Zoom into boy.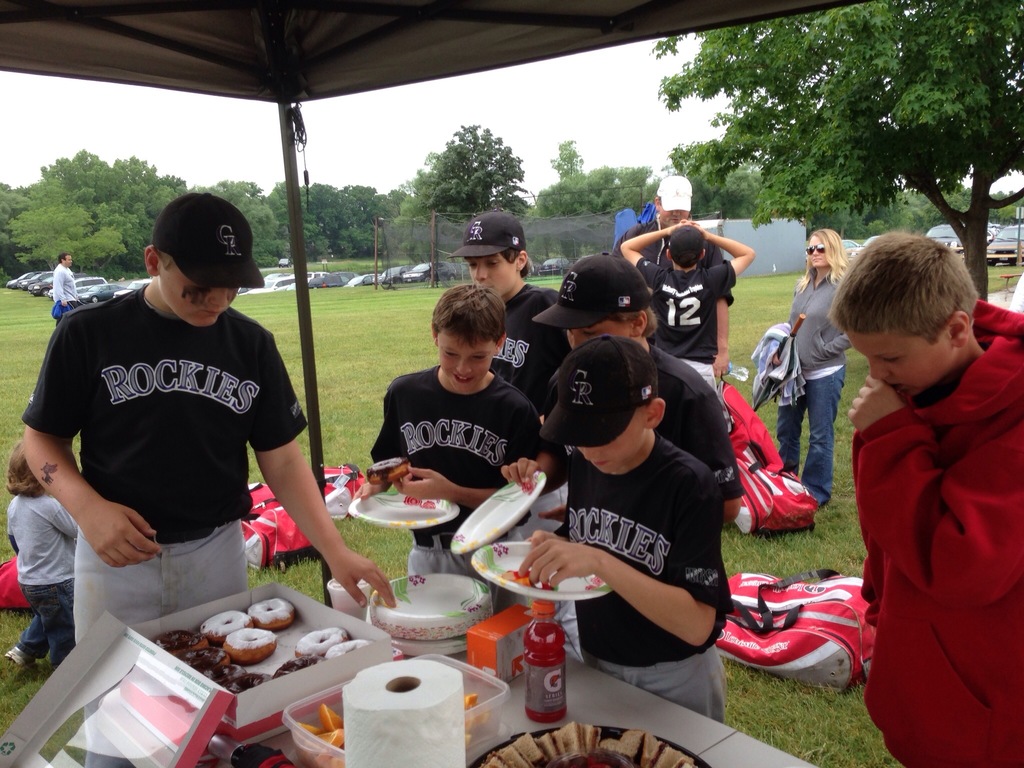
Zoom target: x1=355 y1=280 x2=561 y2=584.
